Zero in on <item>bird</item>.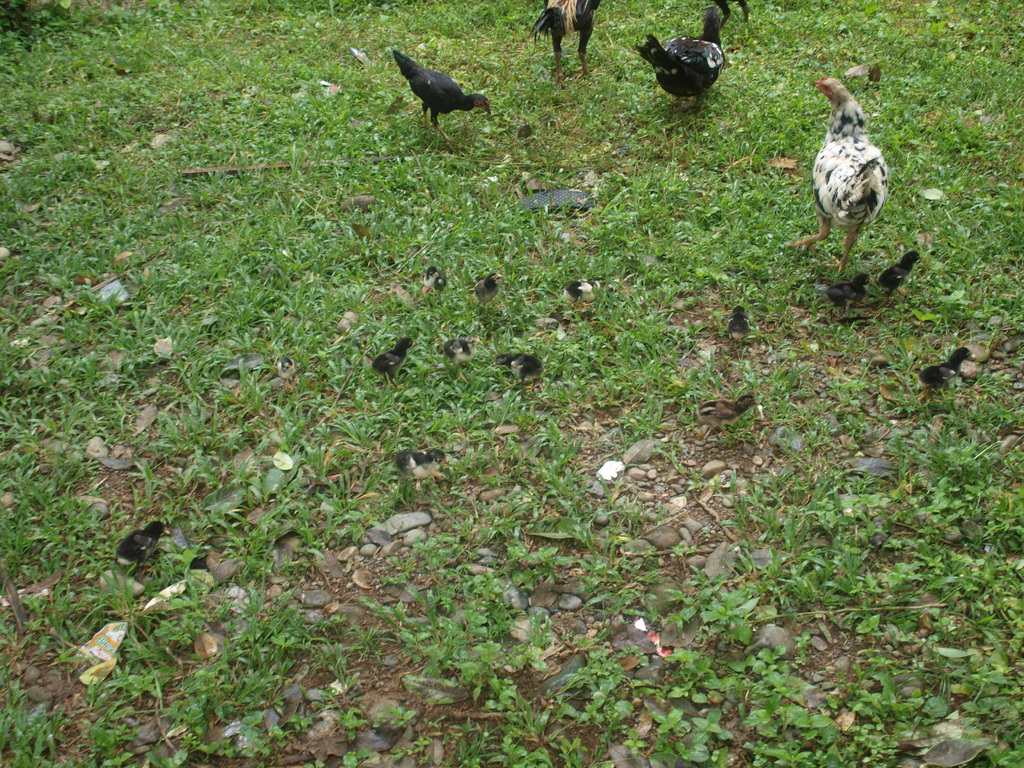
Zeroed in: 874:247:918:300.
